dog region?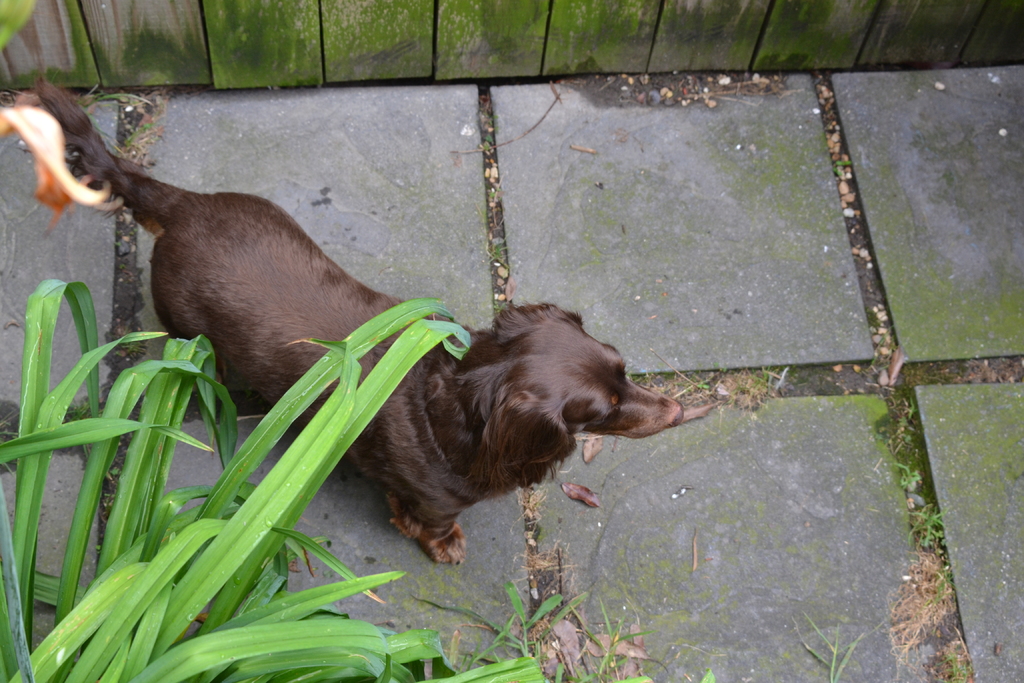
(left=34, top=74, right=683, bottom=568)
